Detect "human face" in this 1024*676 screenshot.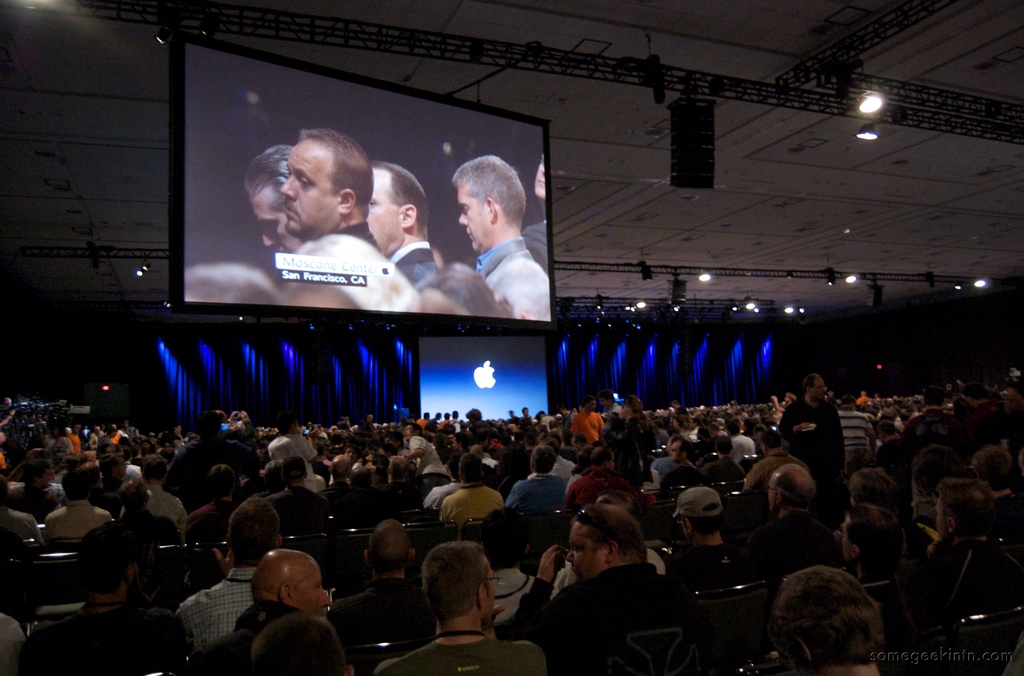
Detection: <box>481,567,504,623</box>.
